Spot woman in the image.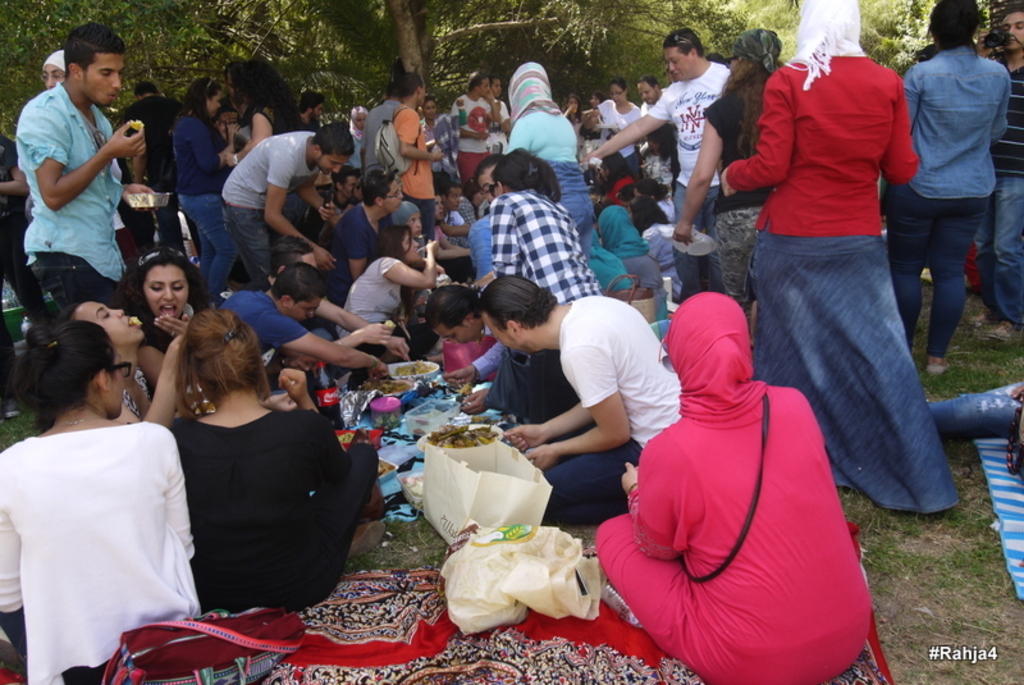
woman found at 672, 28, 790, 319.
